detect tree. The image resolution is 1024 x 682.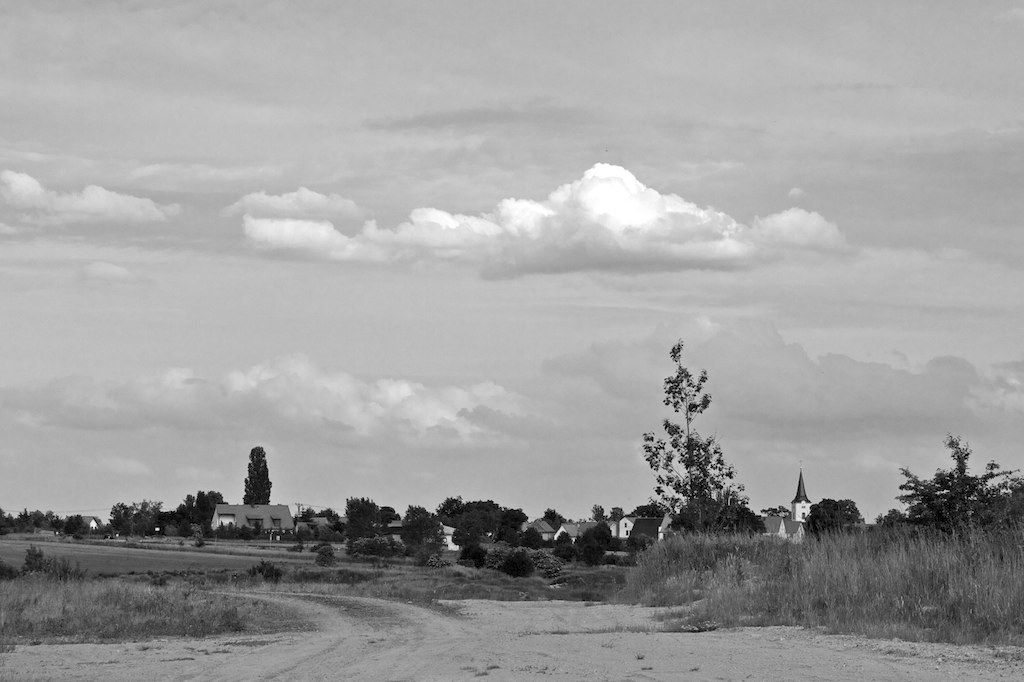
box(645, 352, 759, 560).
